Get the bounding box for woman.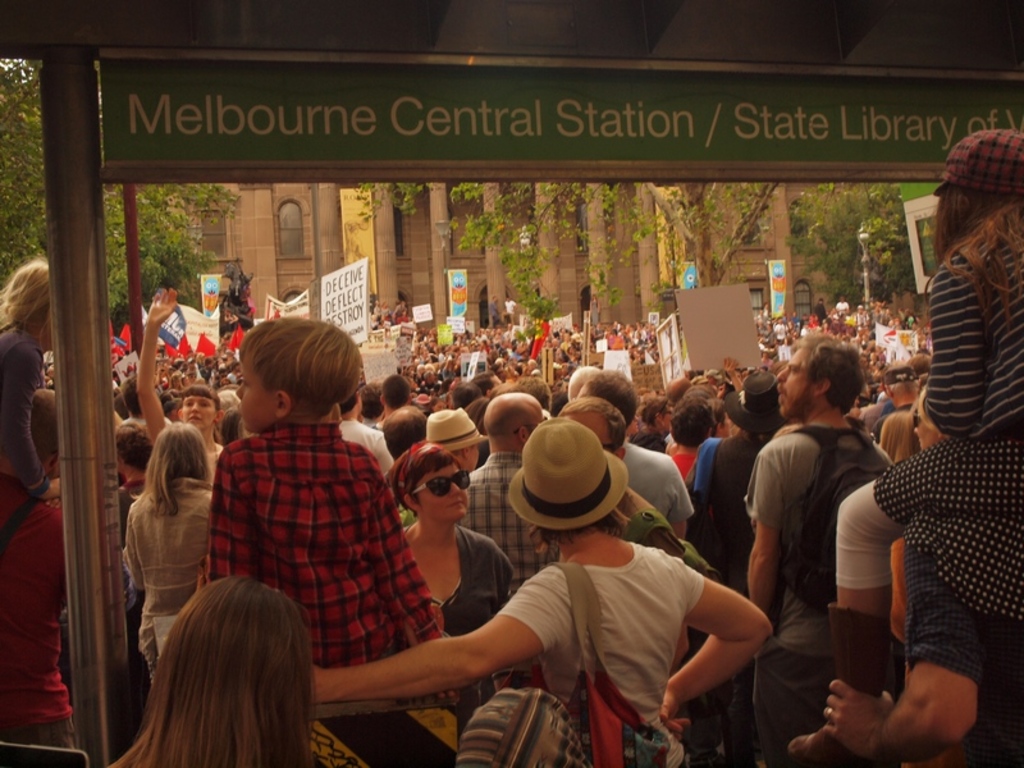
383,442,517,643.
